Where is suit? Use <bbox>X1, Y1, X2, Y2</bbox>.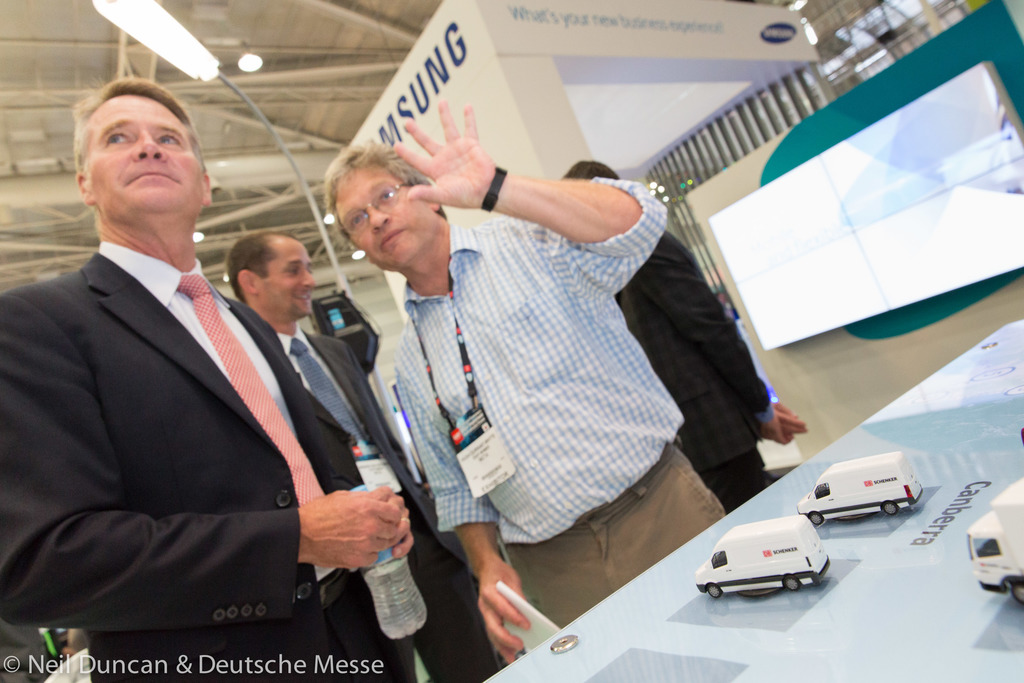
<bbox>620, 226, 776, 504</bbox>.
